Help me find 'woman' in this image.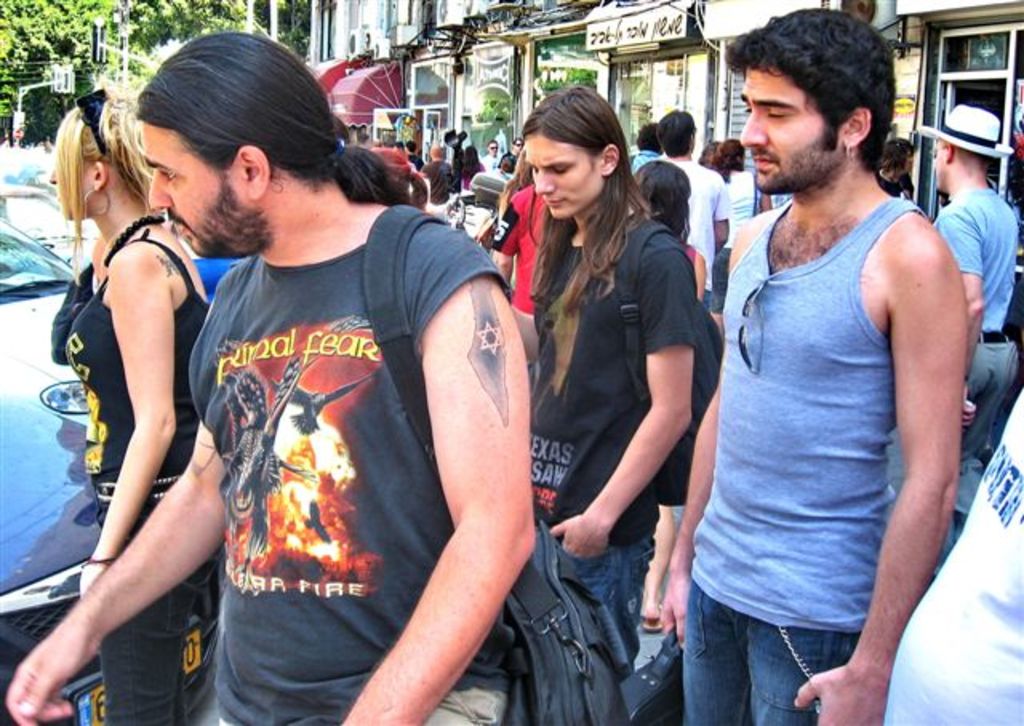
Found it: rect(42, 50, 232, 725).
